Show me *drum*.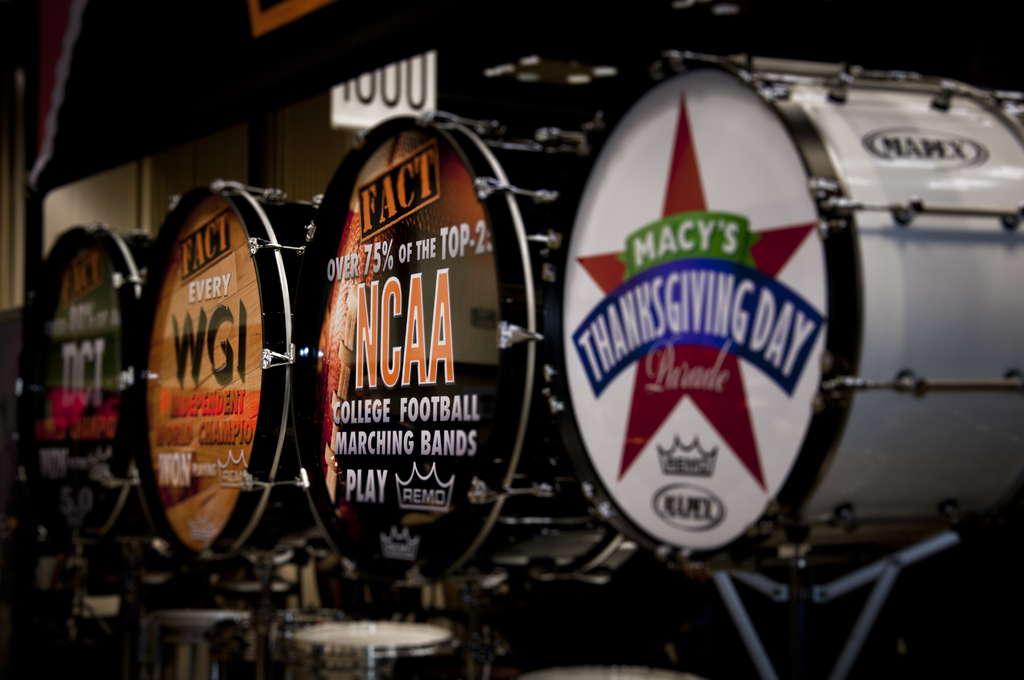
*drum* is here: {"left": 474, "top": 0, "right": 1007, "bottom": 563}.
